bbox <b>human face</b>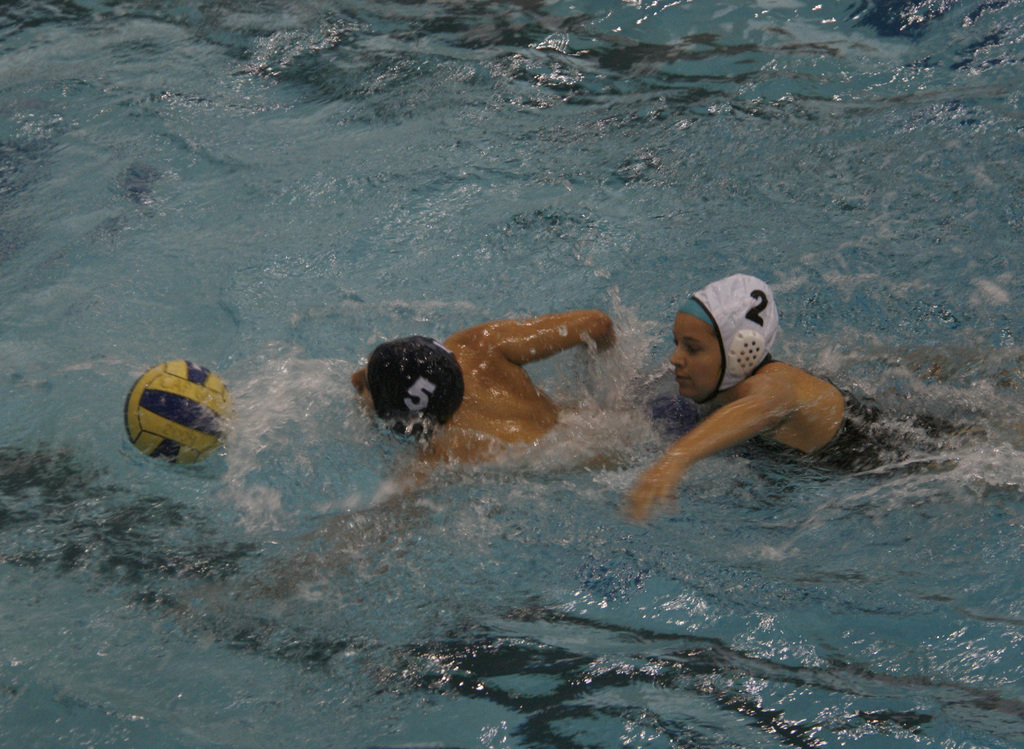
select_region(669, 312, 724, 399)
